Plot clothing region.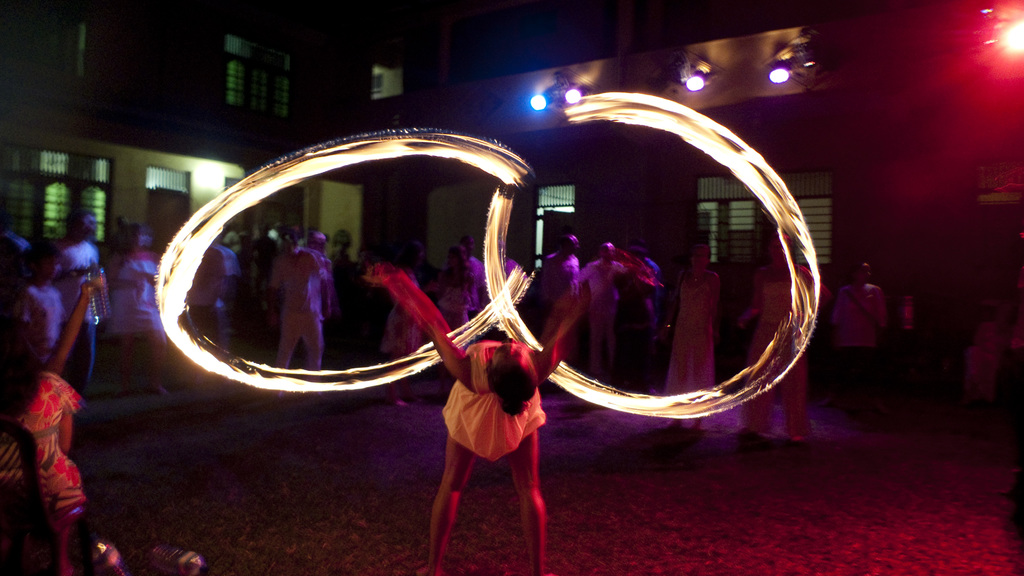
Plotted at region(1, 360, 97, 535).
